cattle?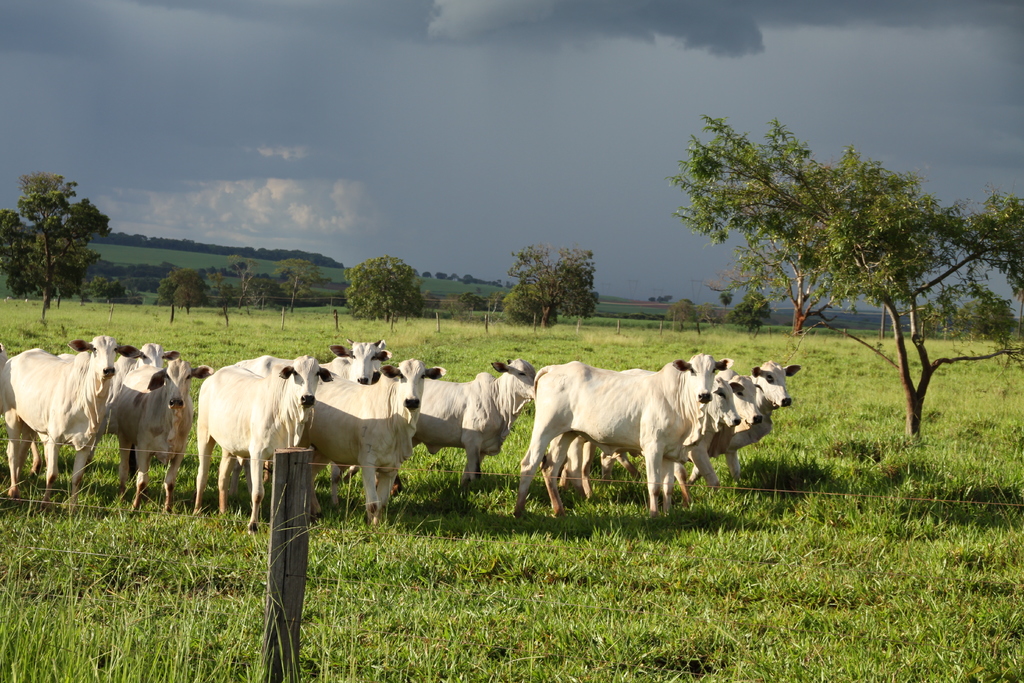
detection(303, 353, 448, 531)
